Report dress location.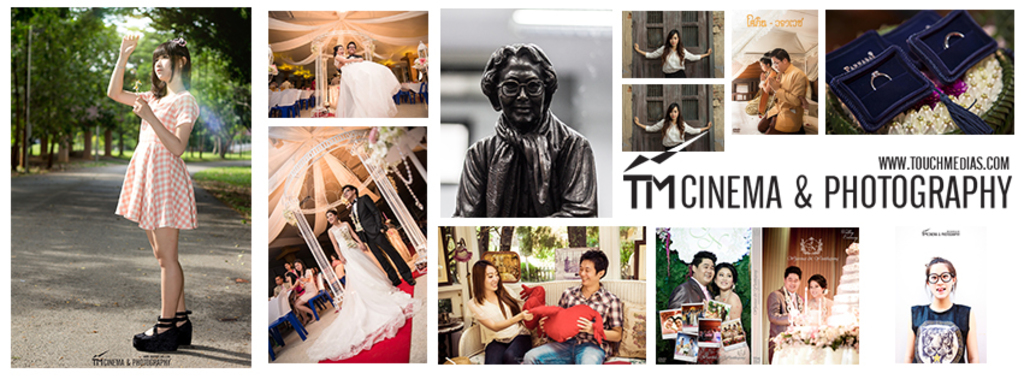
Report: (114,91,195,227).
